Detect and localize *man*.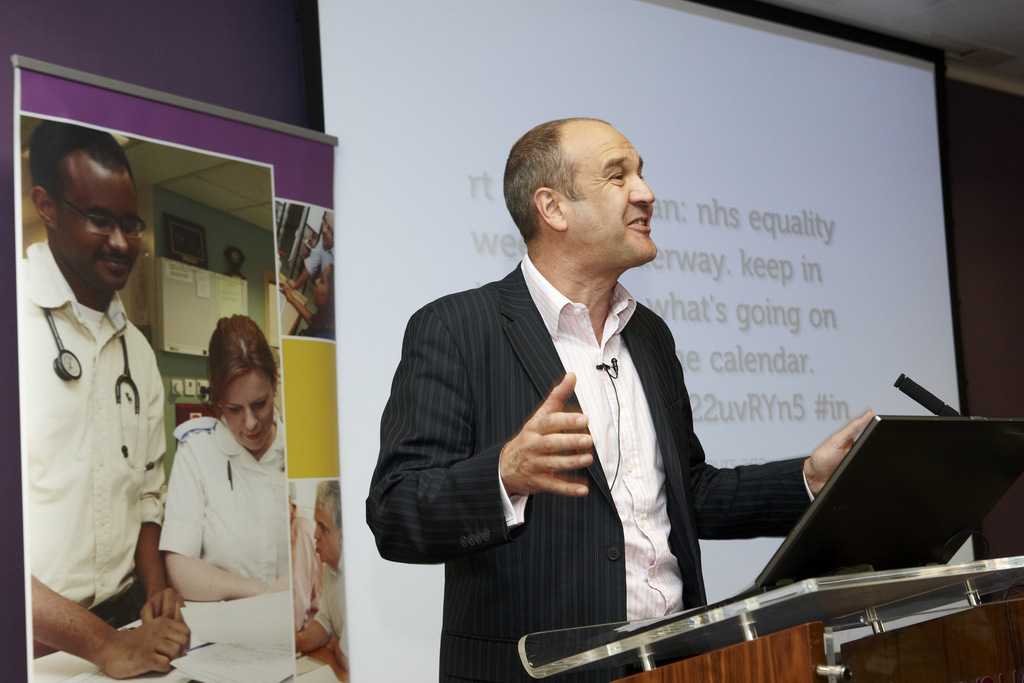
Localized at rect(29, 127, 193, 682).
